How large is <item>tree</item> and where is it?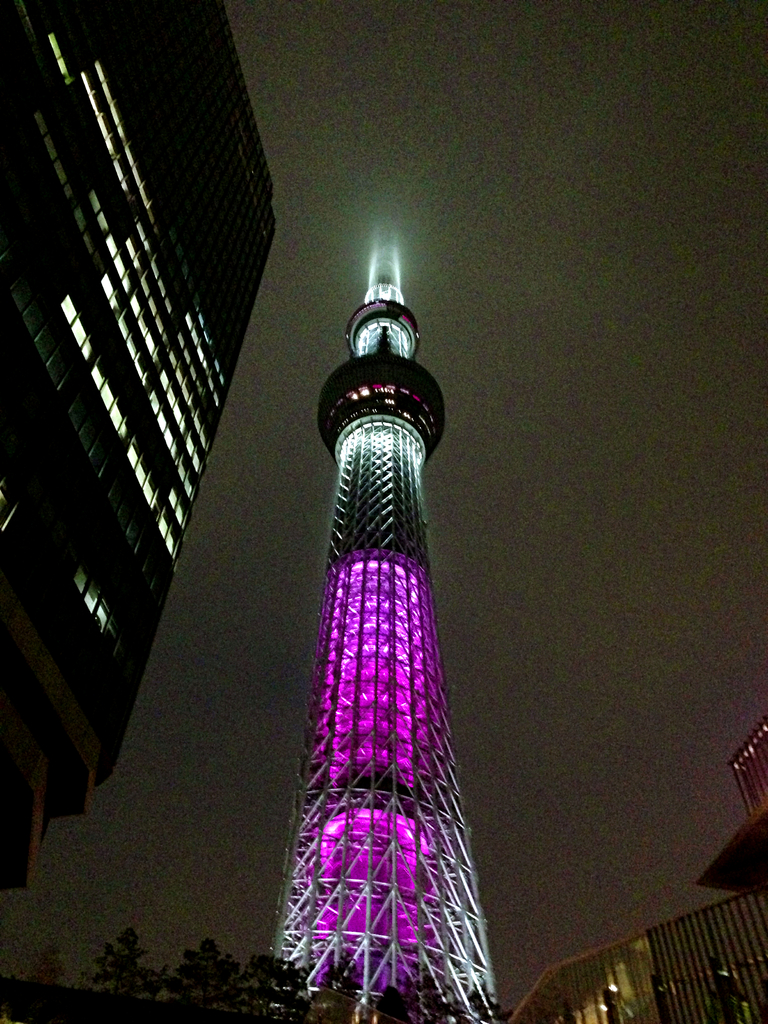
Bounding box: 163/938/241/1023.
